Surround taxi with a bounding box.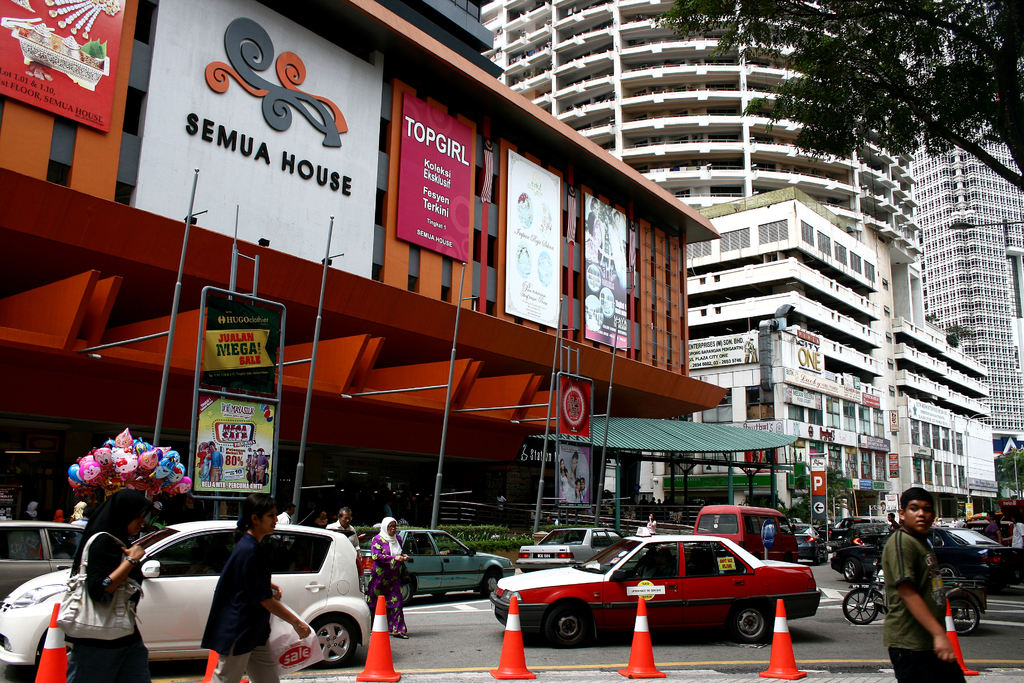
<box>493,525,831,659</box>.
